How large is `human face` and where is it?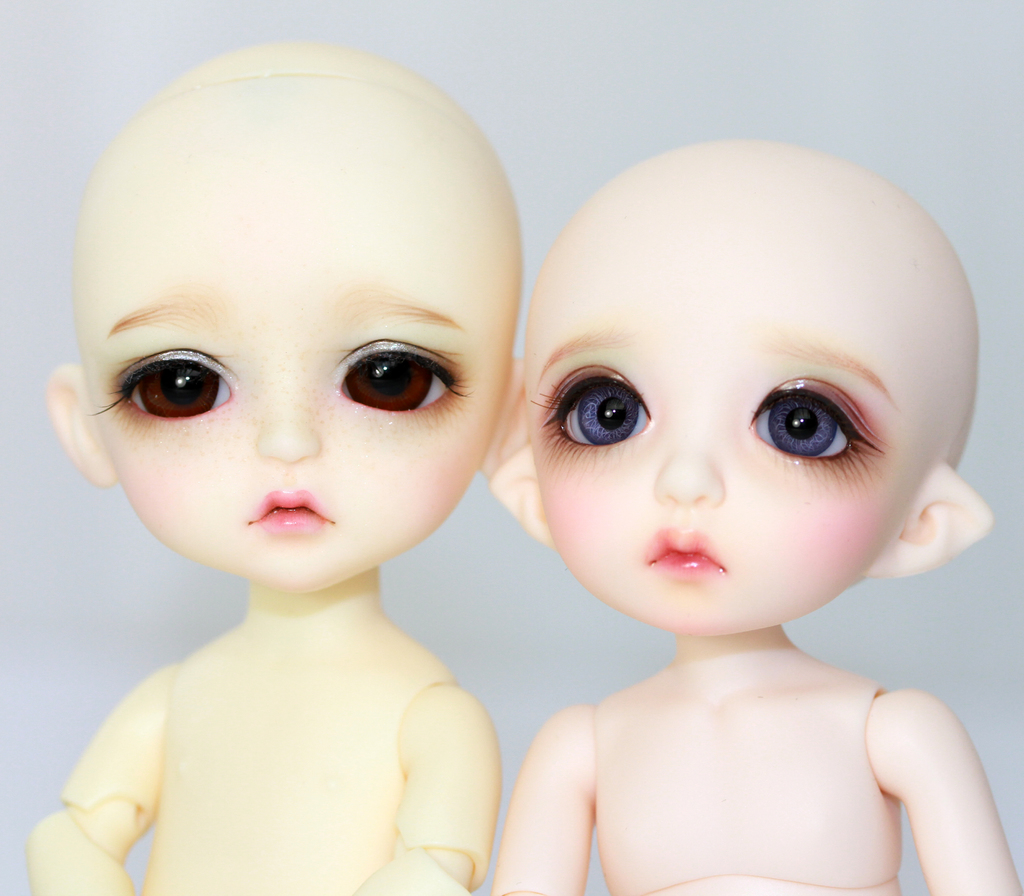
Bounding box: {"left": 532, "top": 188, "right": 936, "bottom": 631}.
